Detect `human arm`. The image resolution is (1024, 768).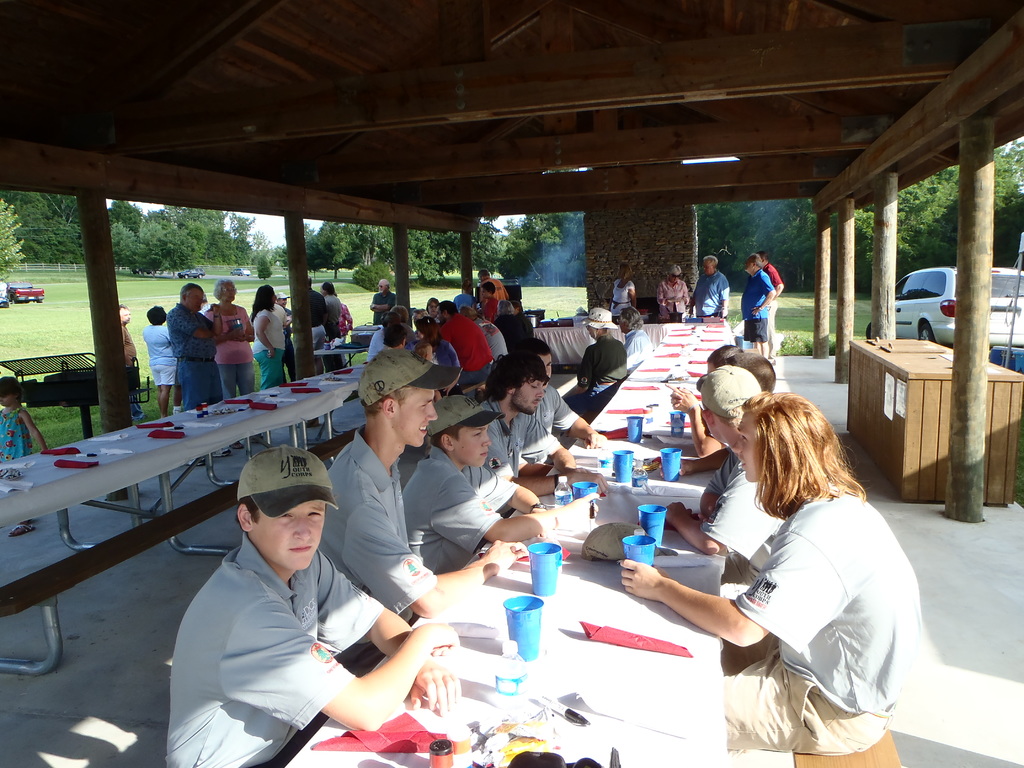
[460, 438, 547, 517].
